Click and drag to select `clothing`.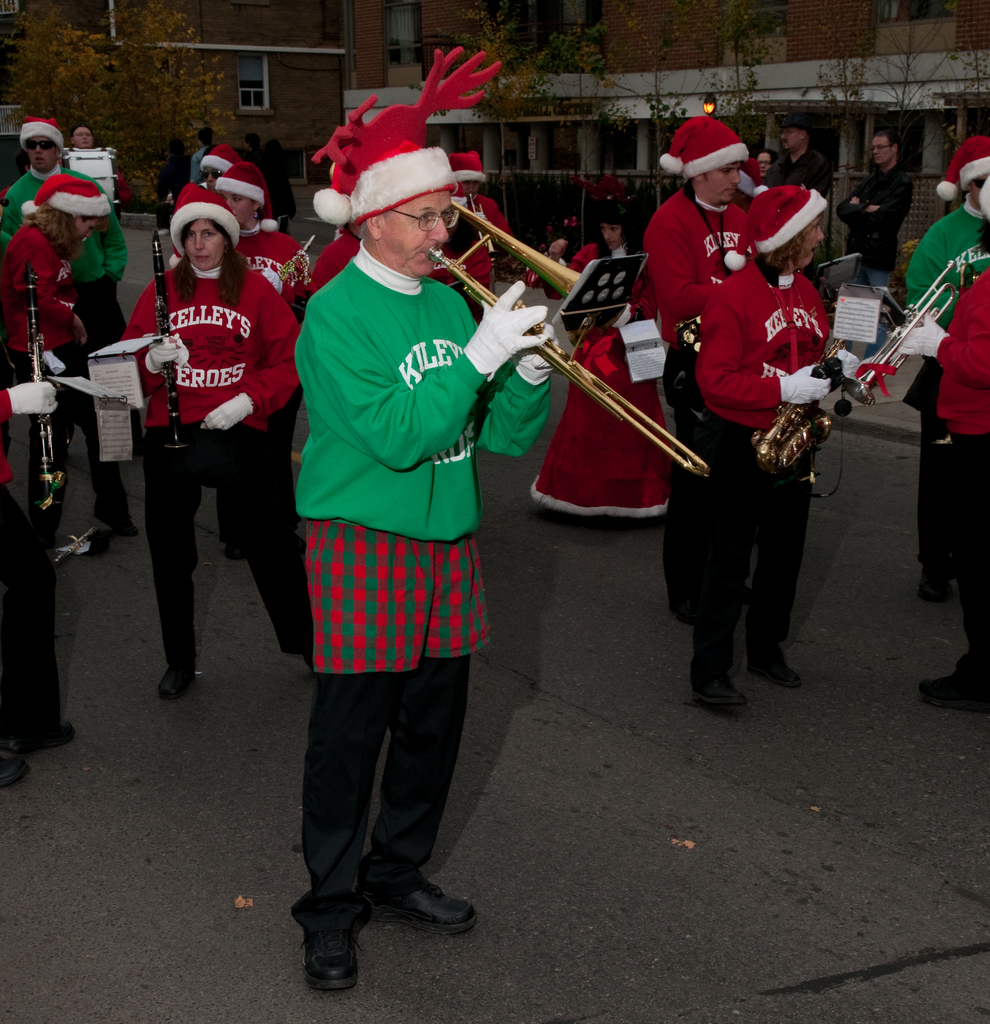
Selection: pyautogui.locateOnScreen(877, 204, 989, 582).
